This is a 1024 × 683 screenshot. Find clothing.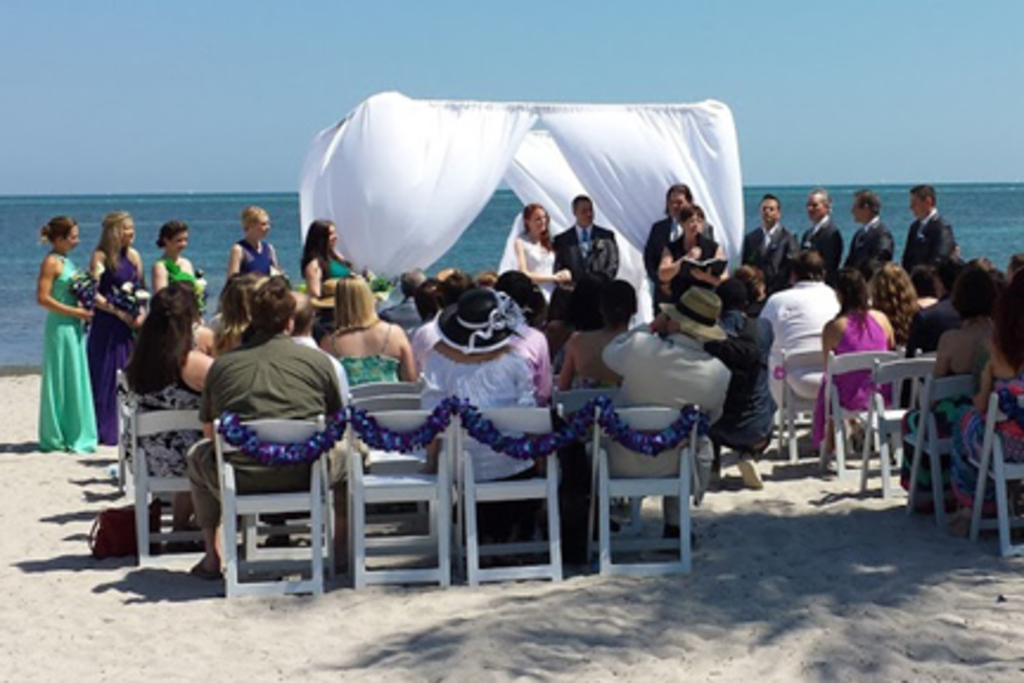
Bounding box: (x1=512, y1=230, x2=569, y2=301).
